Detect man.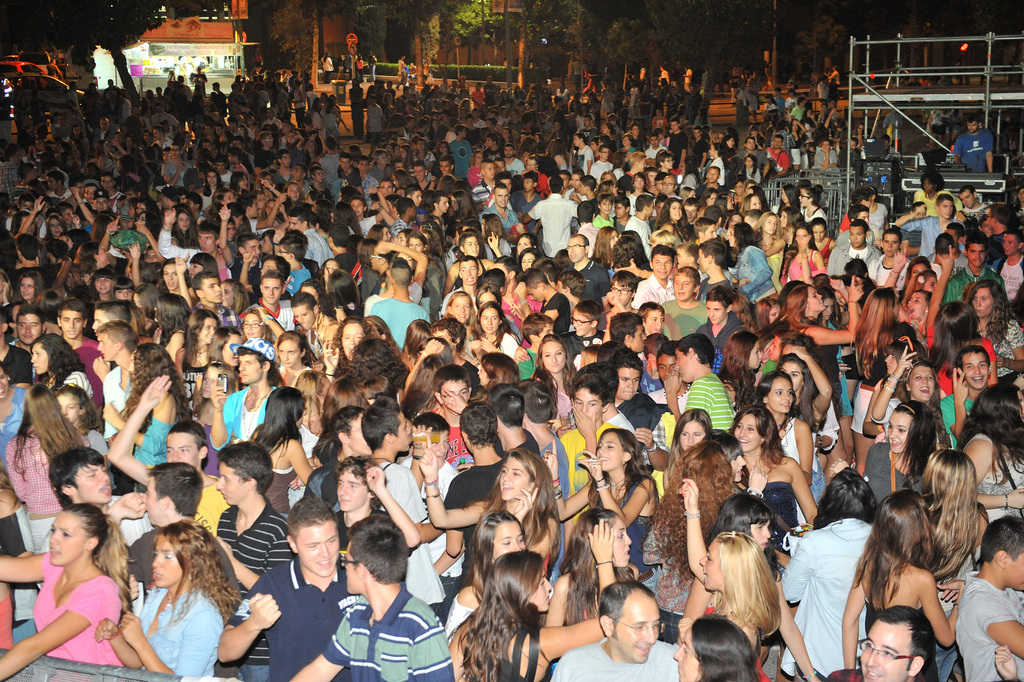
Detected at [x1=497, y1=378, x2=570, y2=596].
